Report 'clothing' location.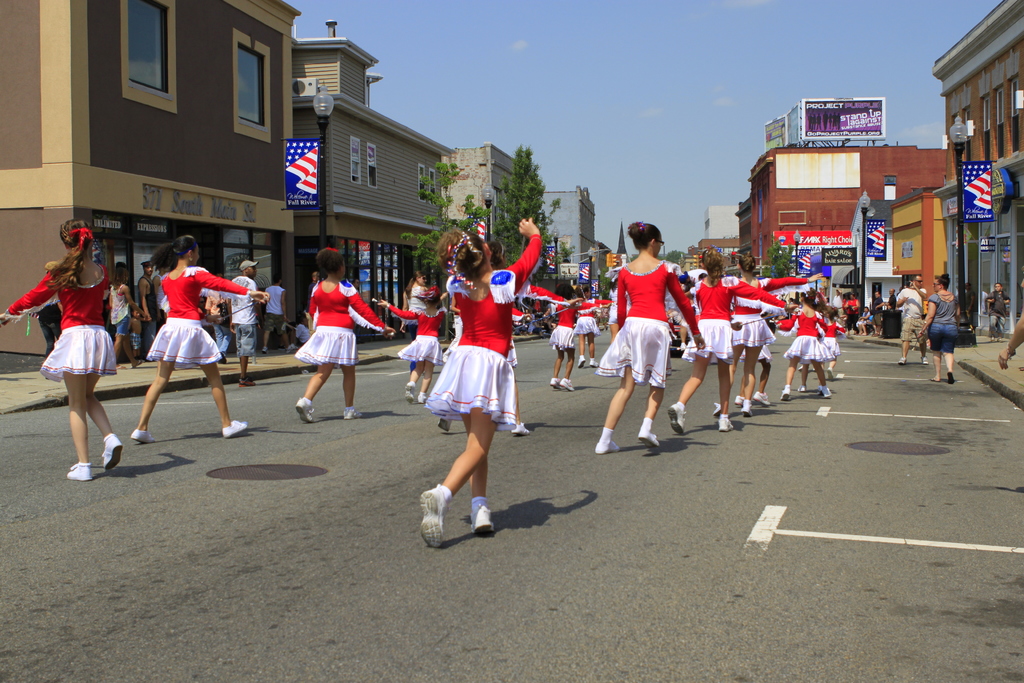
Report: 596:261:700:392.
